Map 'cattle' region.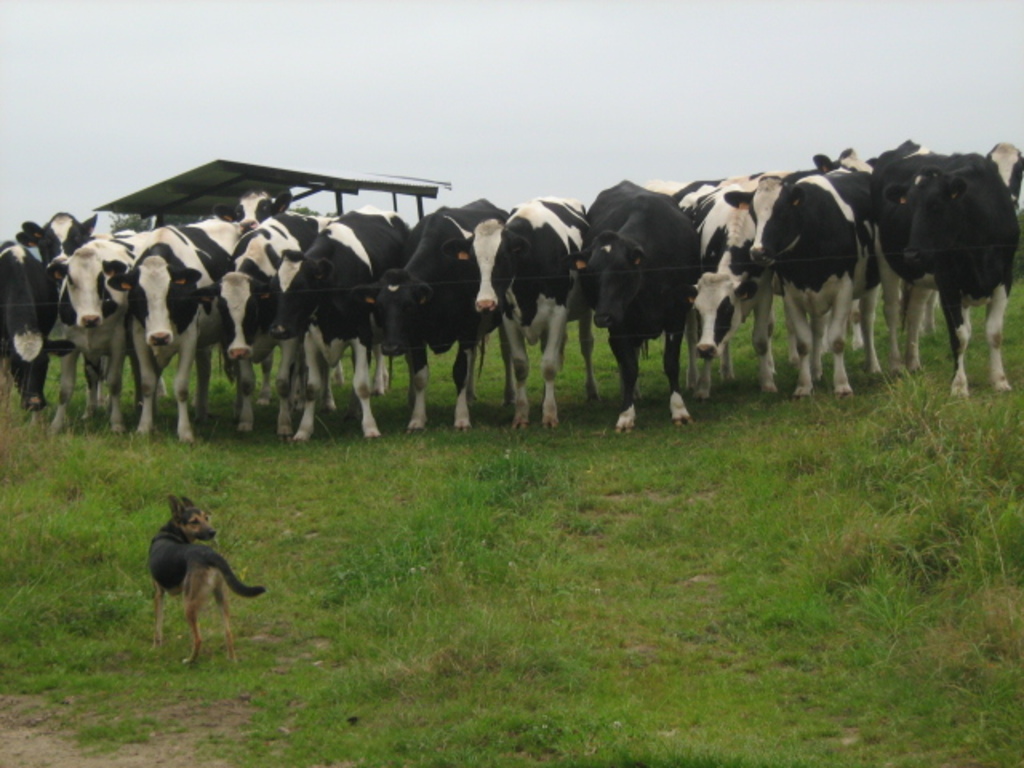
Mapped to detection(450, 202, 597, 424).
